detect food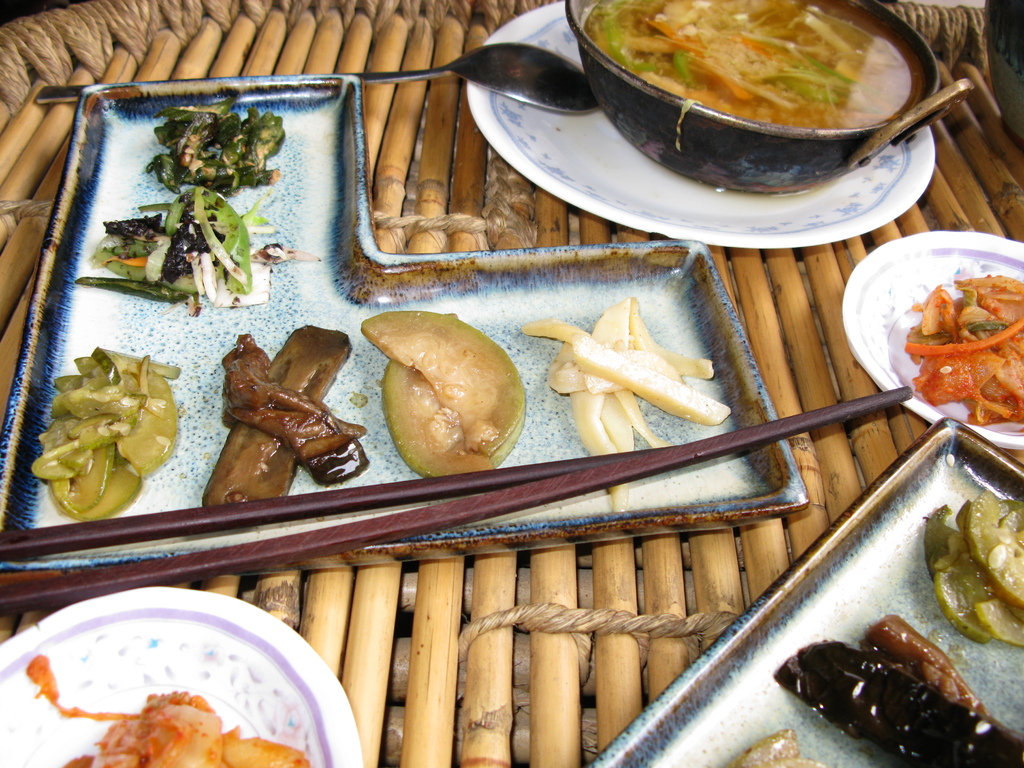
pyautogui.locateOnScreen(20, 651, 310, 767)
